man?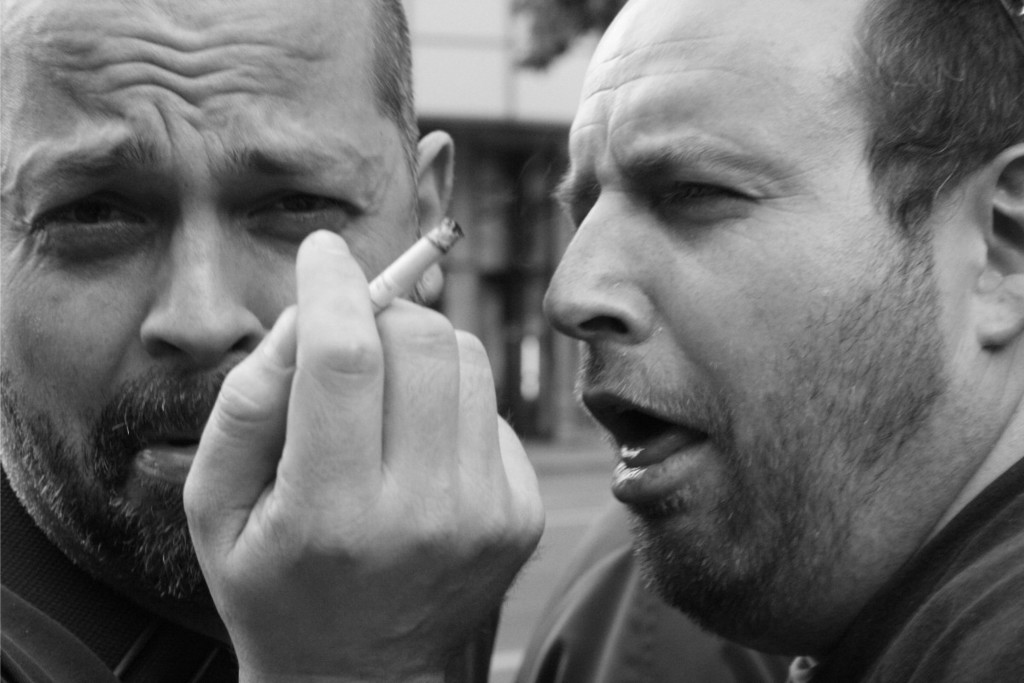
box=[511, 27, 1019, 628]
